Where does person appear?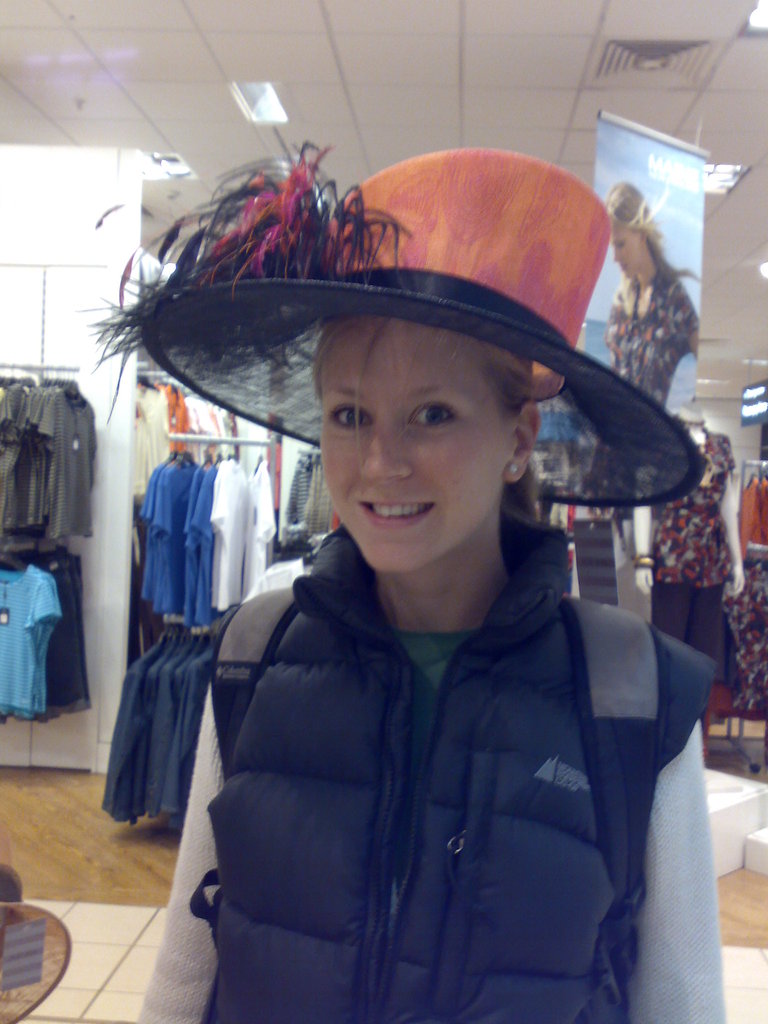
Appears at <box>97,232,716,1023</box>.
